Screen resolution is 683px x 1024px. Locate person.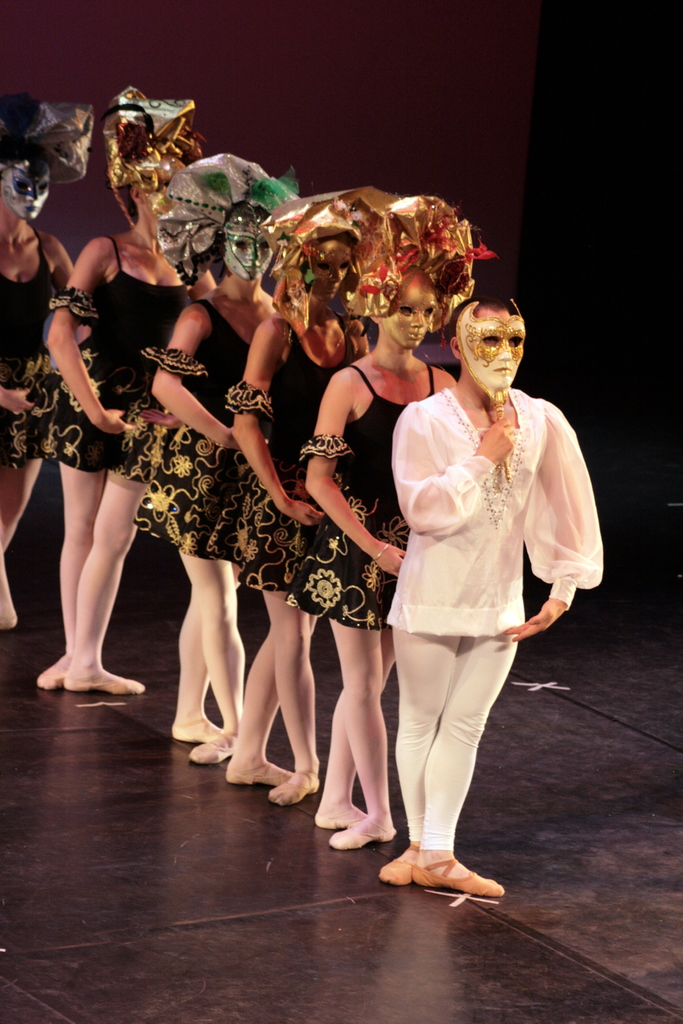
bbox(0, 134, 80, 631).
